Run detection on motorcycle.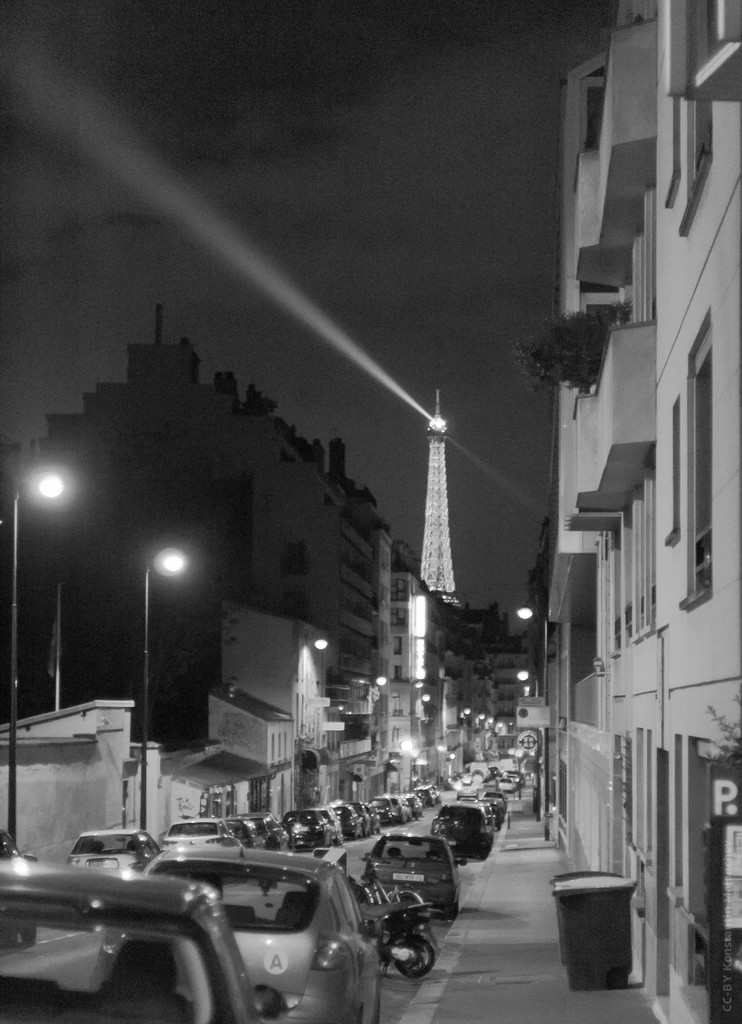
Result: (350,889,444,979).
